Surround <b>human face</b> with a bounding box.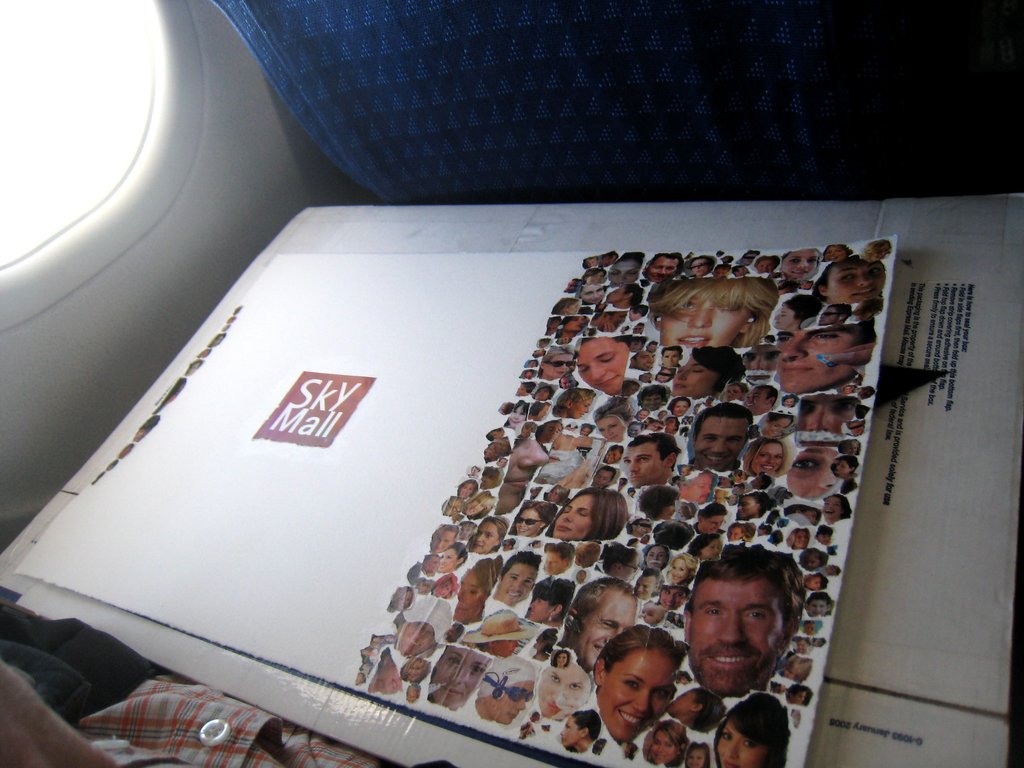
box=[811, 596, 829, 618].
